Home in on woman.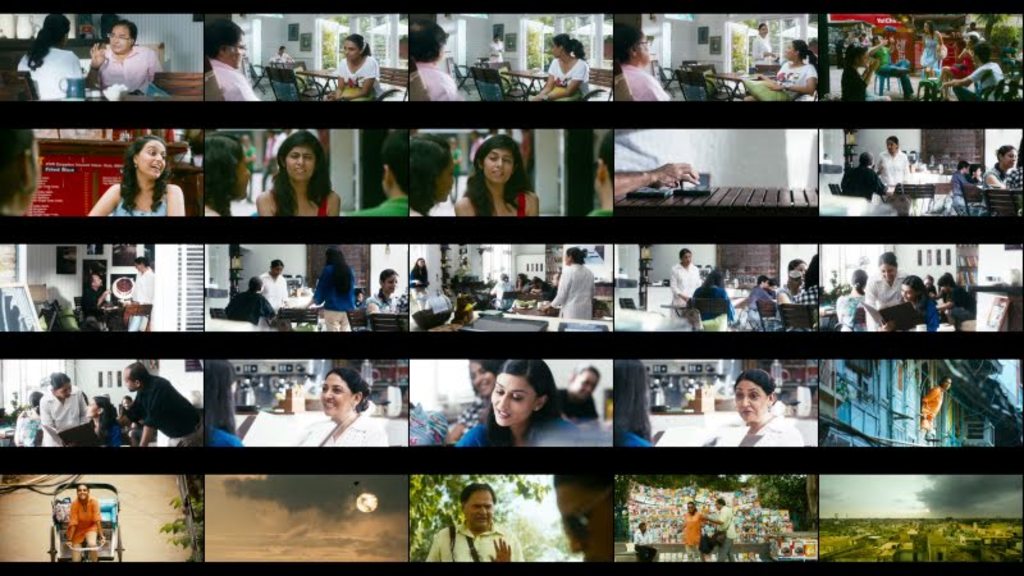
Homed in at l=681, t=269, r=739, b=324.
